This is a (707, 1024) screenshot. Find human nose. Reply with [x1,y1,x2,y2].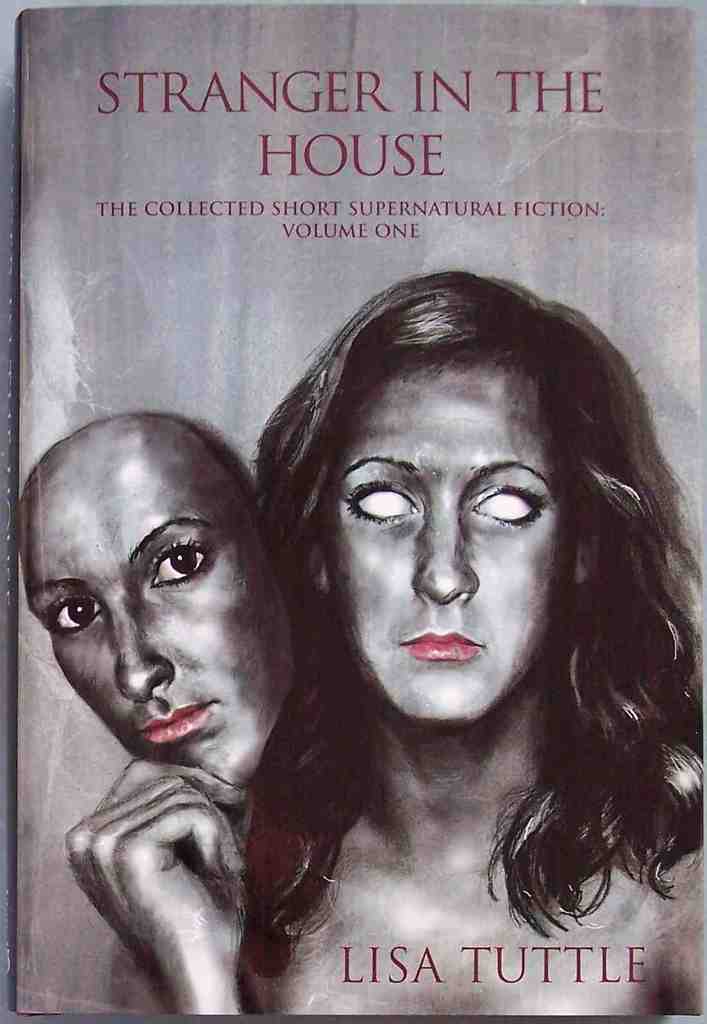
[415,512,476,600].
